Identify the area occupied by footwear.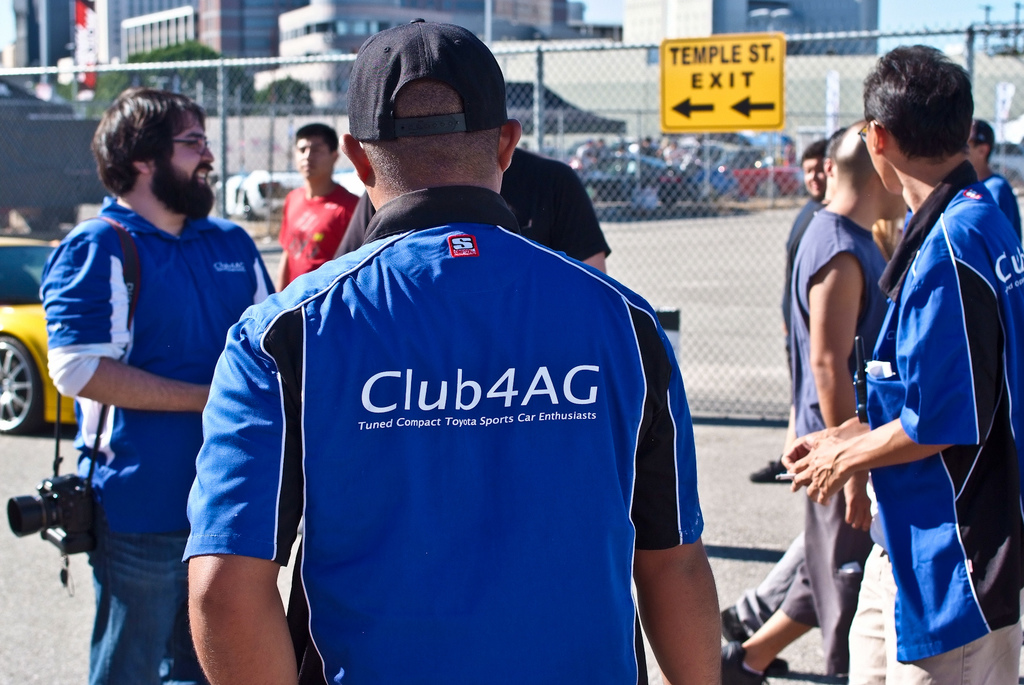
Area: x1=719 y1=605 x2=793 y2=679.
